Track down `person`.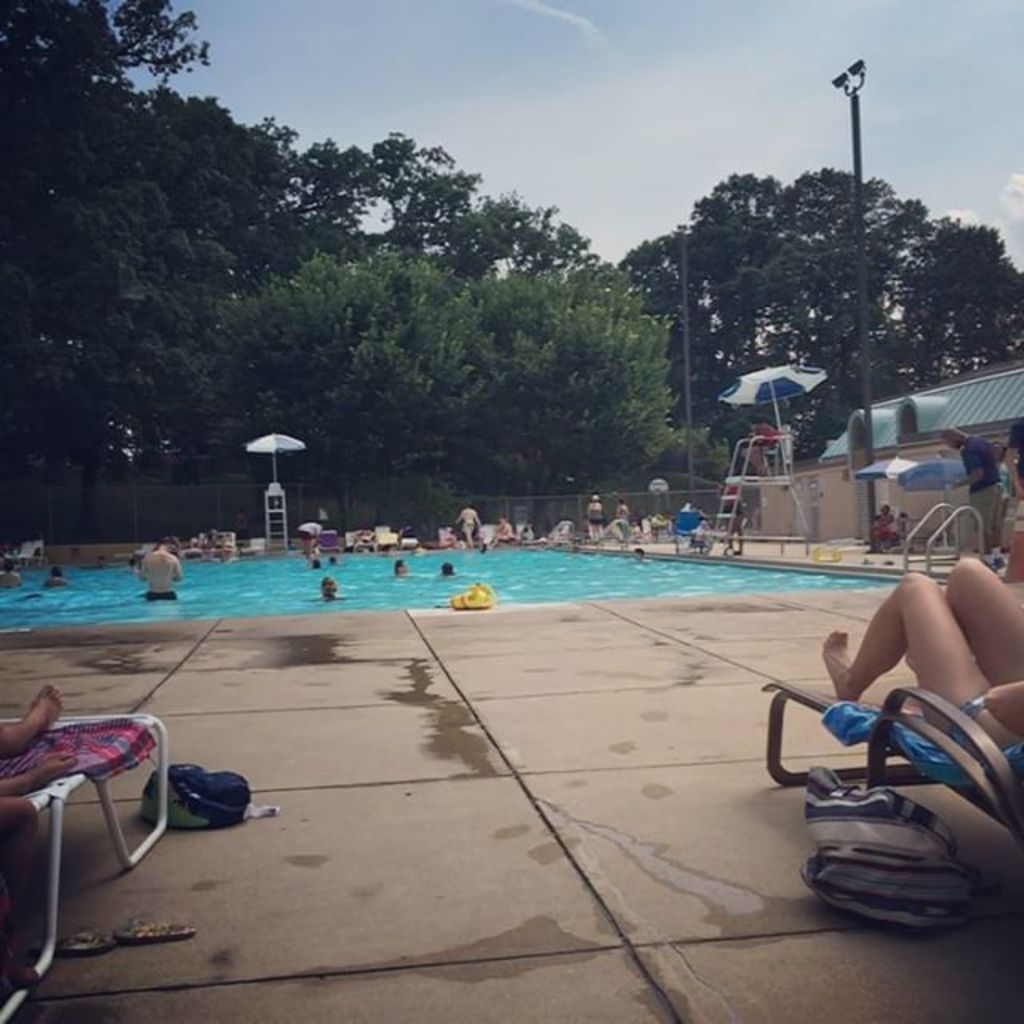
Tracked to pyautogui.locateOnScreen(874, 501, 906, 549).
